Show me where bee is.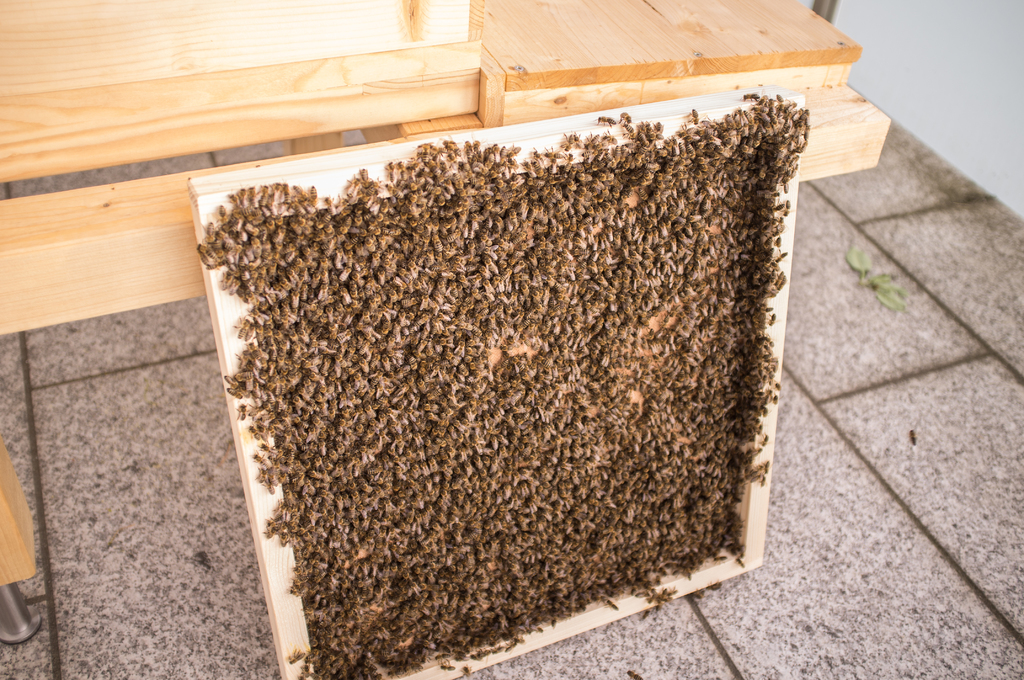
bee is at left=247, top=258, right=260, bottom=270.
